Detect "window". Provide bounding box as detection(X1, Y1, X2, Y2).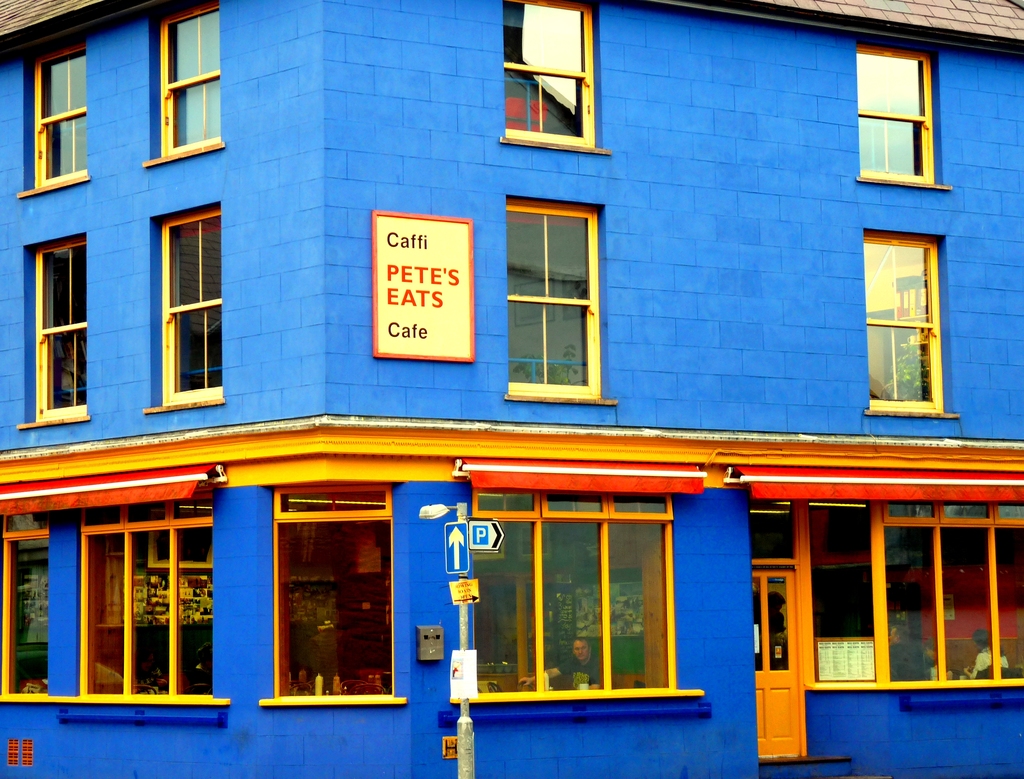
detection(77, 490, 218, 703).
